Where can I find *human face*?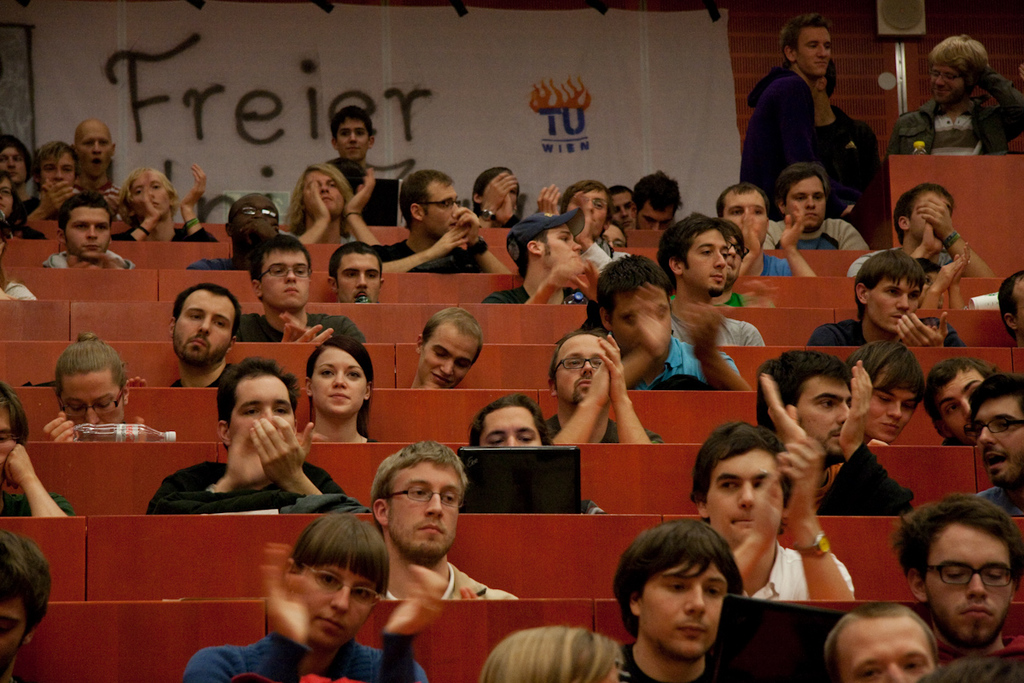
You can find it at 625:290:665:343.
